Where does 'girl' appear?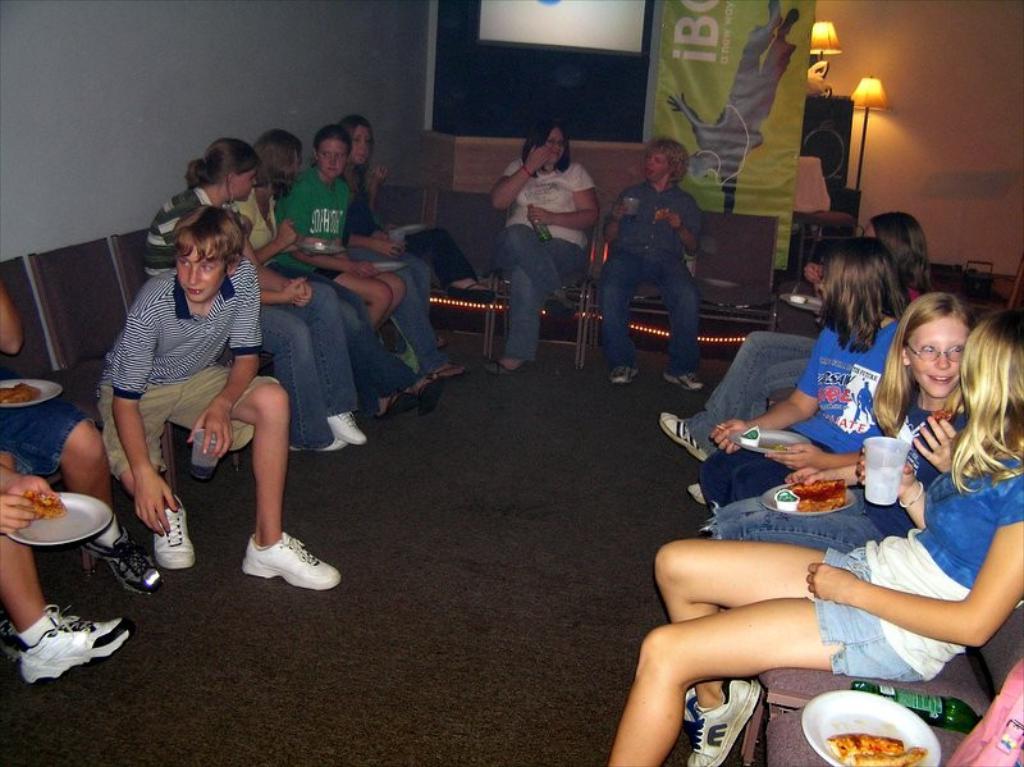
Appears at [708,247,943,508].
